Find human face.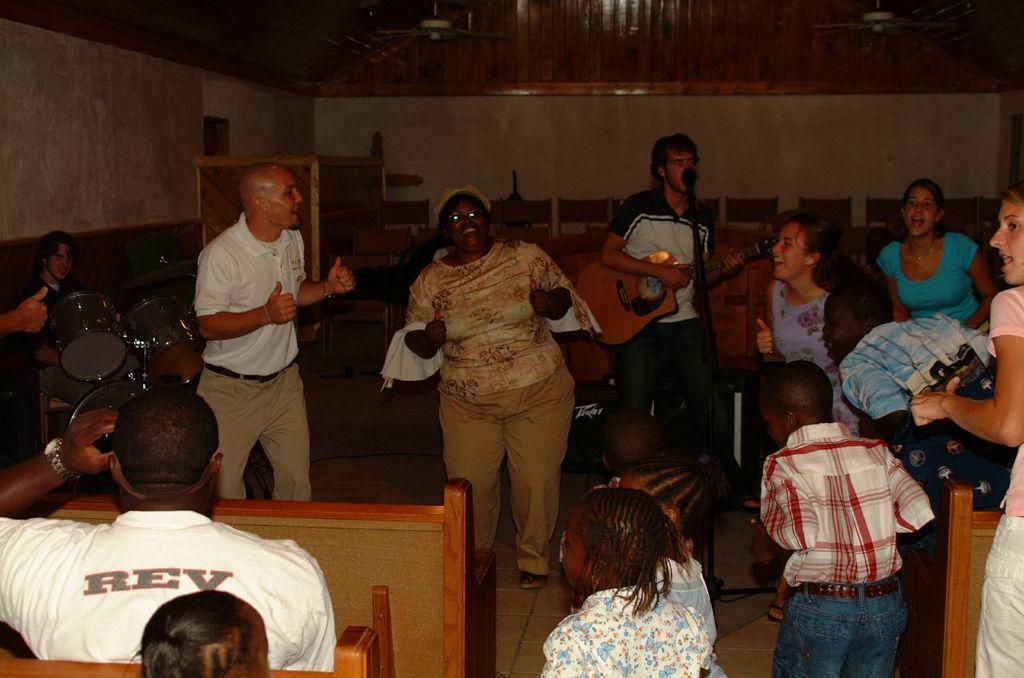
Rect(661, 142, 696, 191).
